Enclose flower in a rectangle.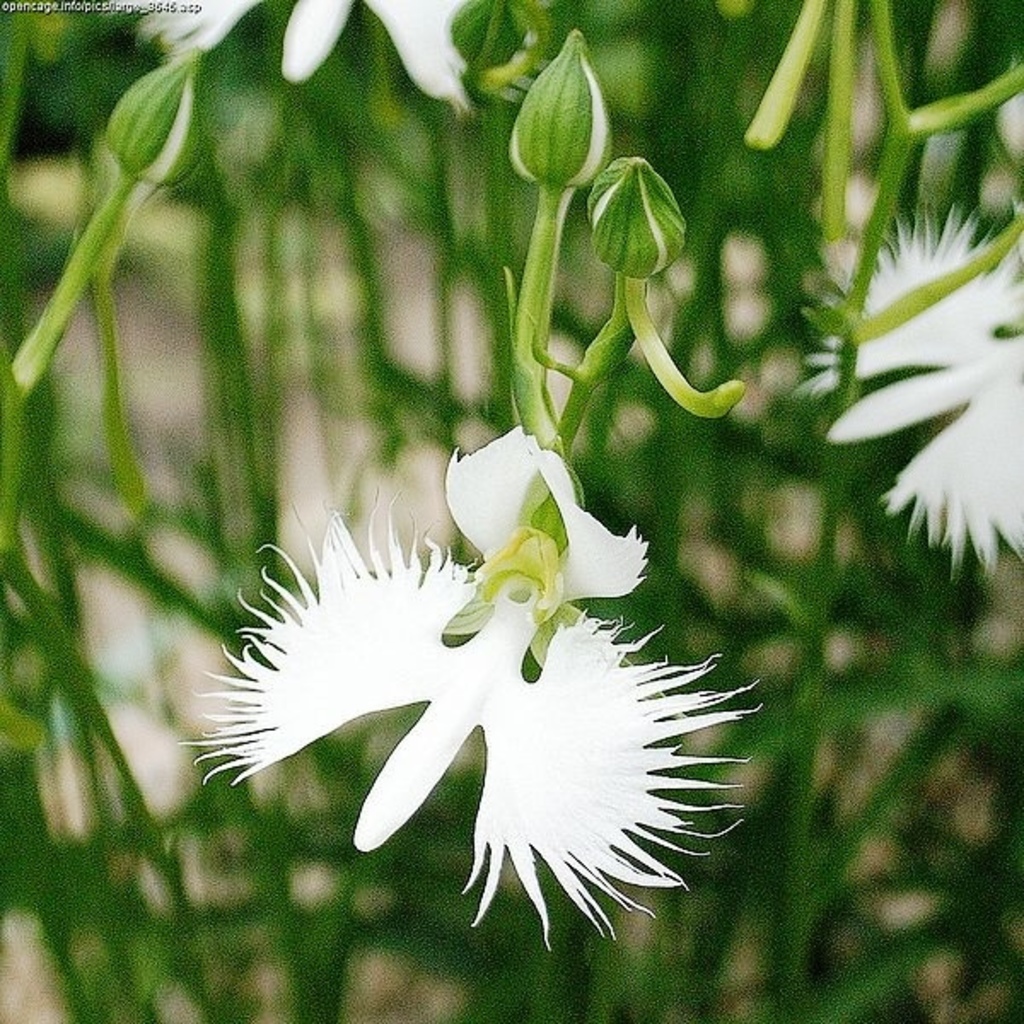
l=205, t=404, r=732, b=947.
